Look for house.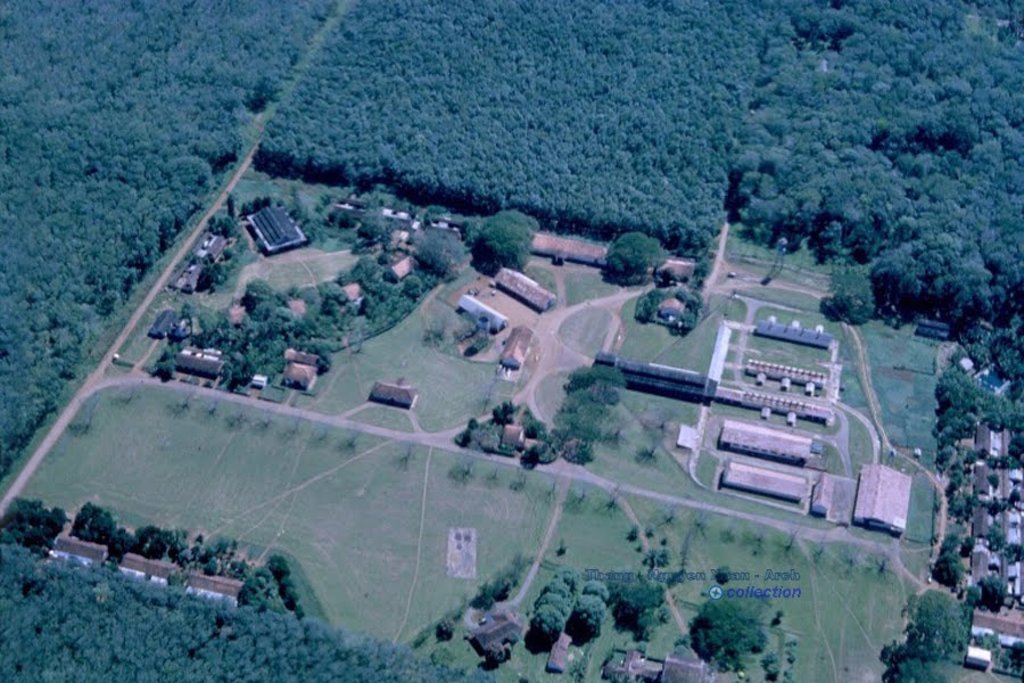
Found: region(345, 196, 428, 241).
